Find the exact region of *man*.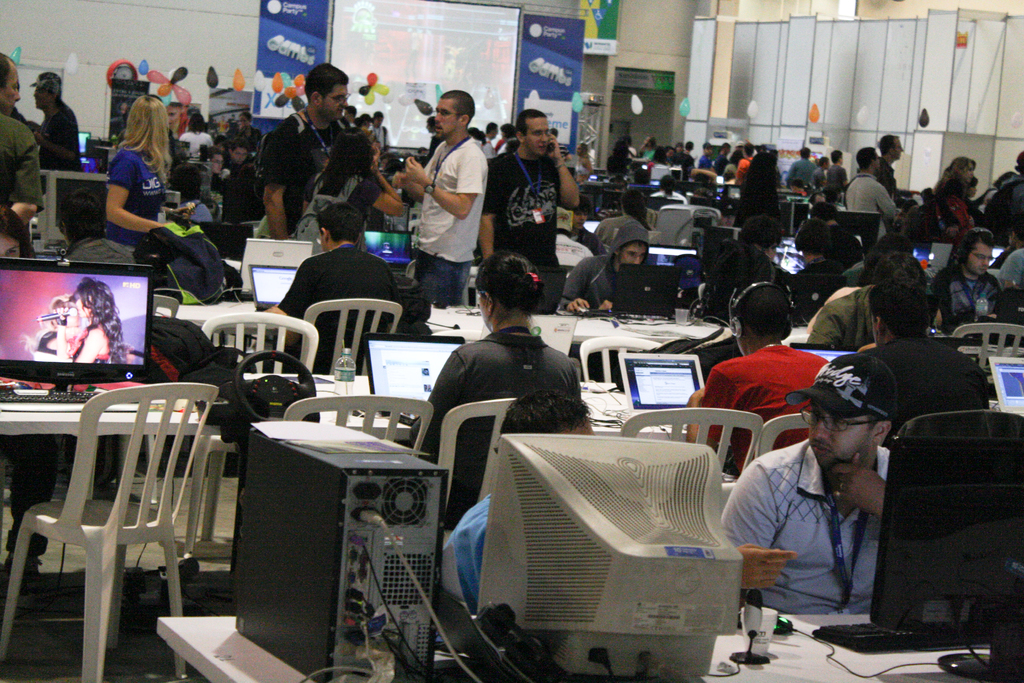
Exact region: <region>205, 133, 230, 153</region>.
